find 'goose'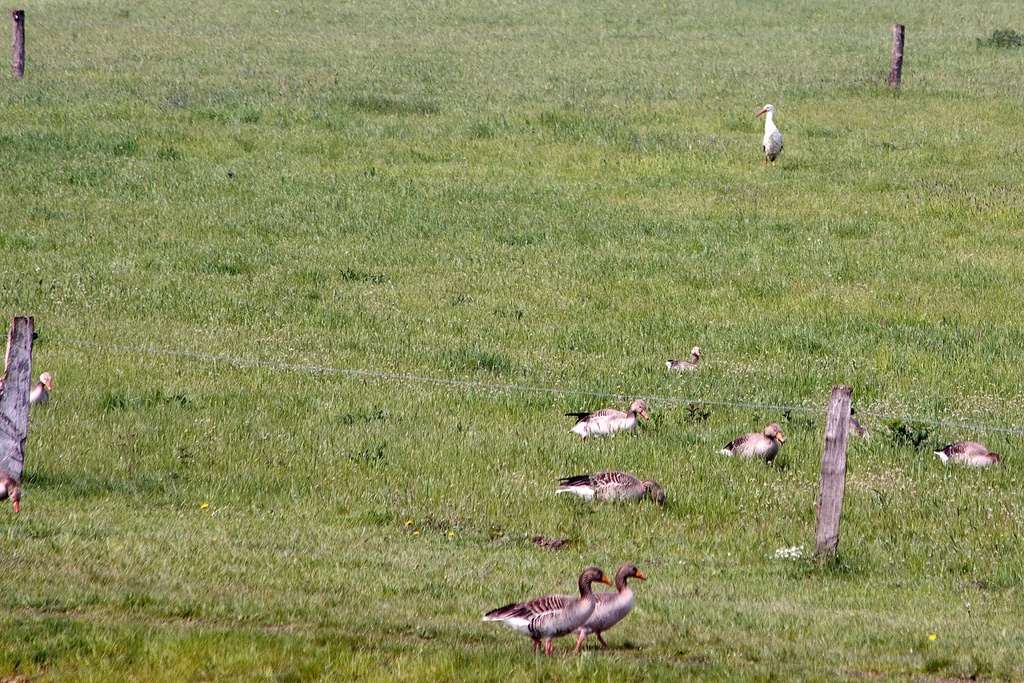
[x1=935, y1=441, x2=1000, y2=469]
